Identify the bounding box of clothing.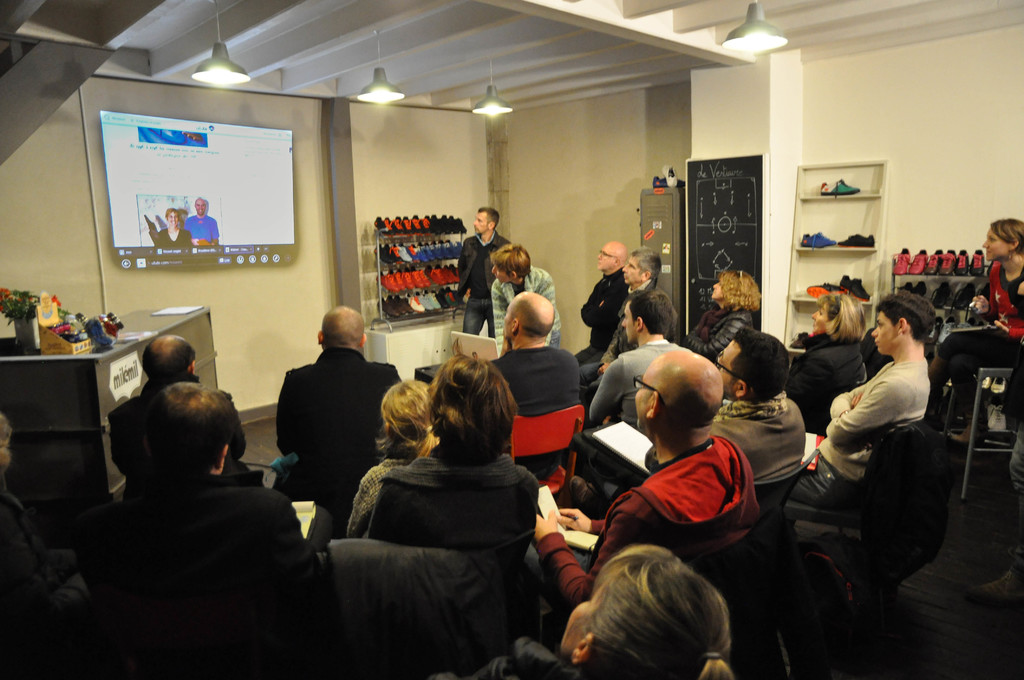
rect(106, 375, 251, 501).
